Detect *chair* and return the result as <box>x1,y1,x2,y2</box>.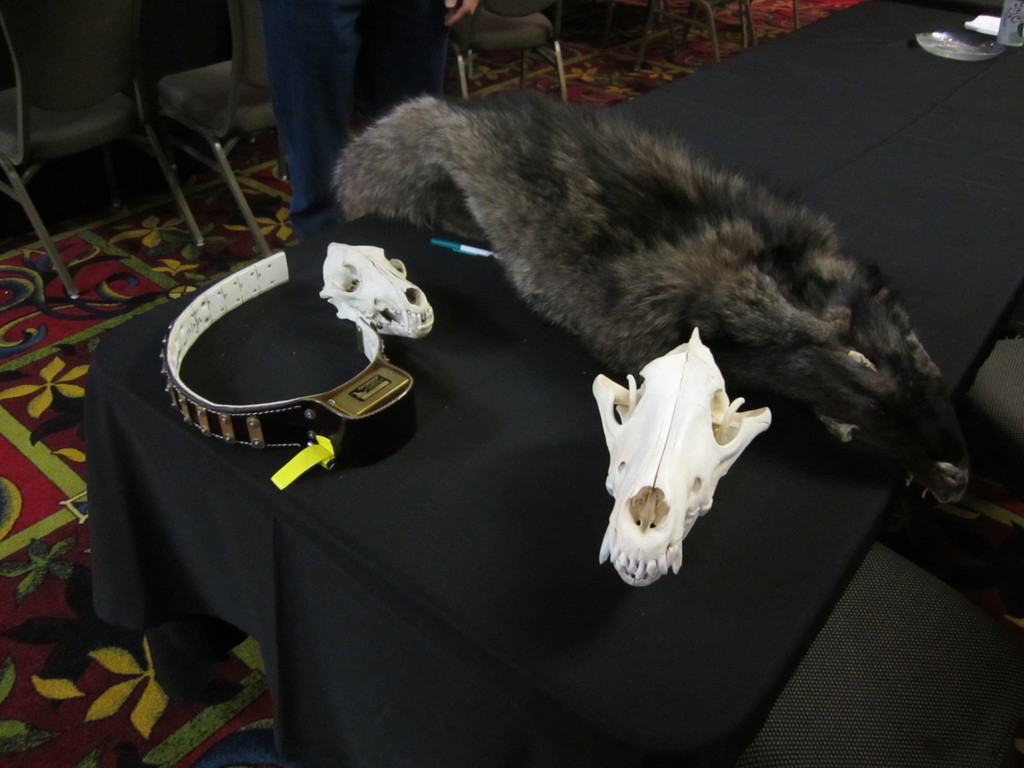
<box>630,1,765,73</box>.
